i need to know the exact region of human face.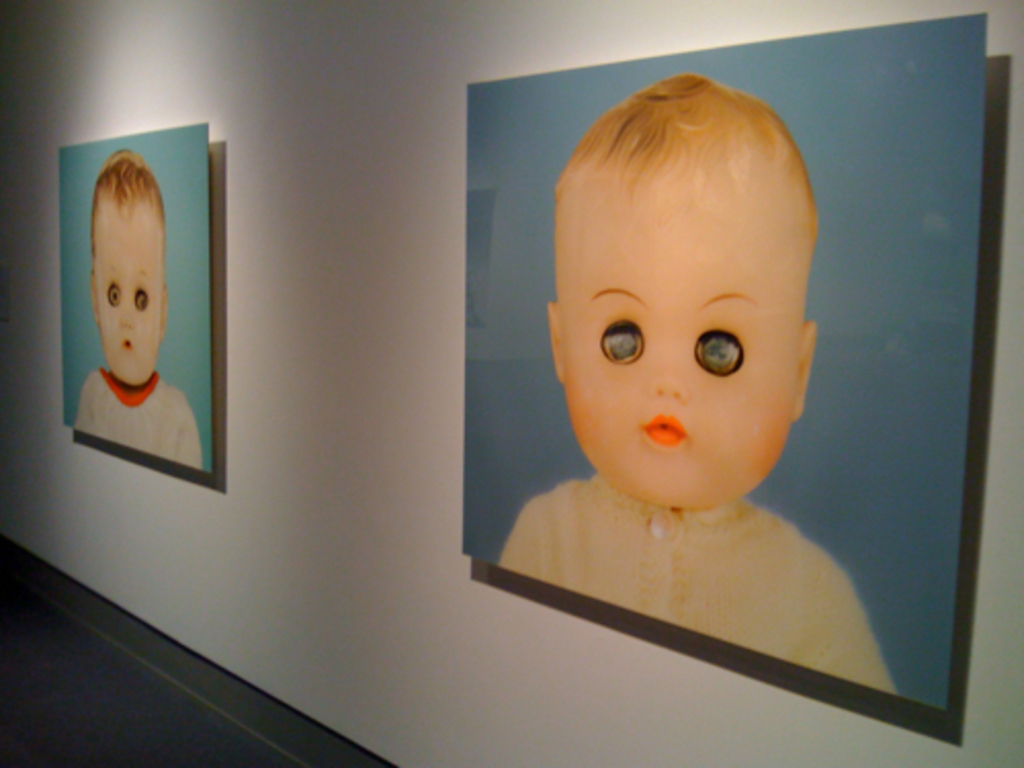
Region: <bbox>563, 160, 803, 508</bbox>.
